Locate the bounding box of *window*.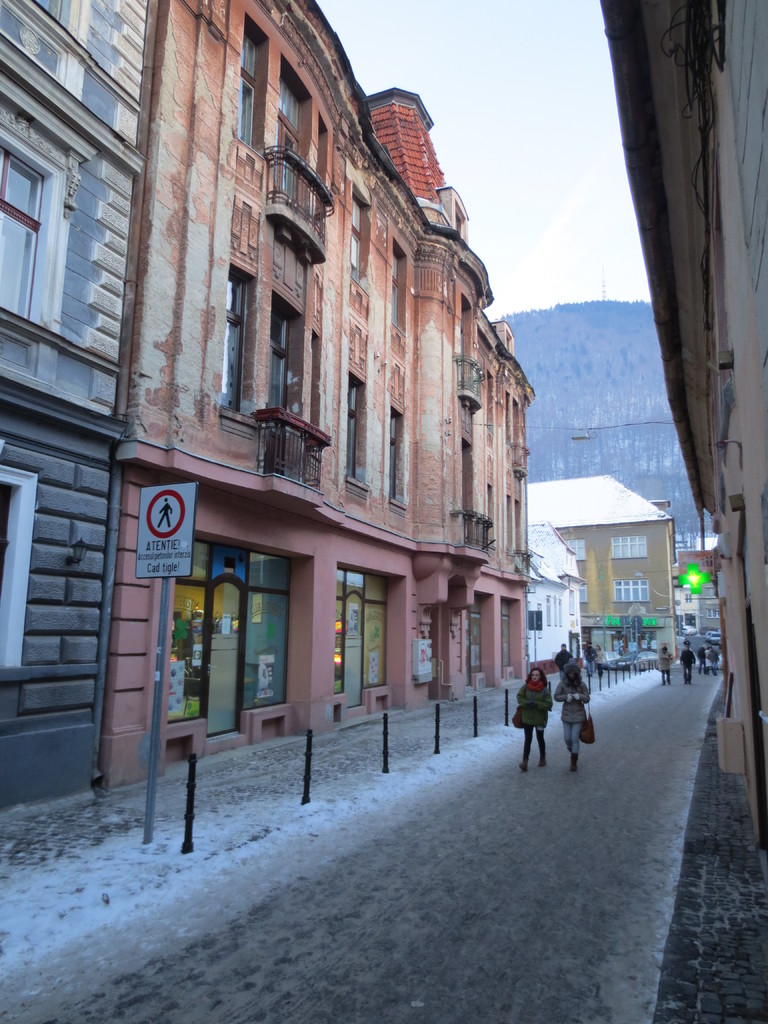
Bounding box: (x1=225, y1=280, x2=253, y2=415).
